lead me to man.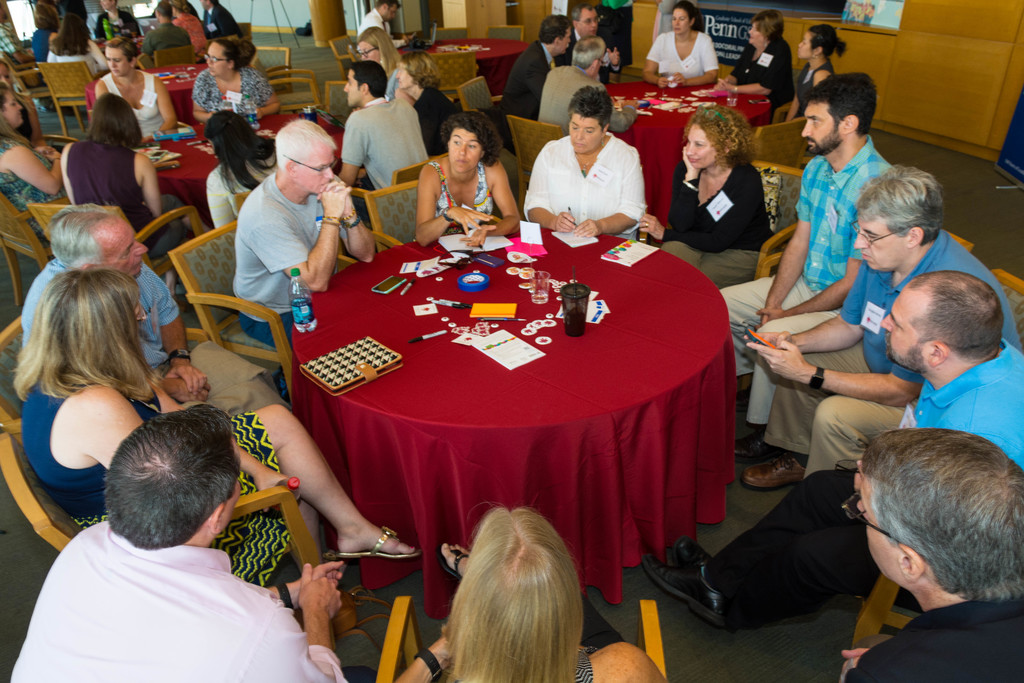
Lead to [16, 198, 296, 434].
